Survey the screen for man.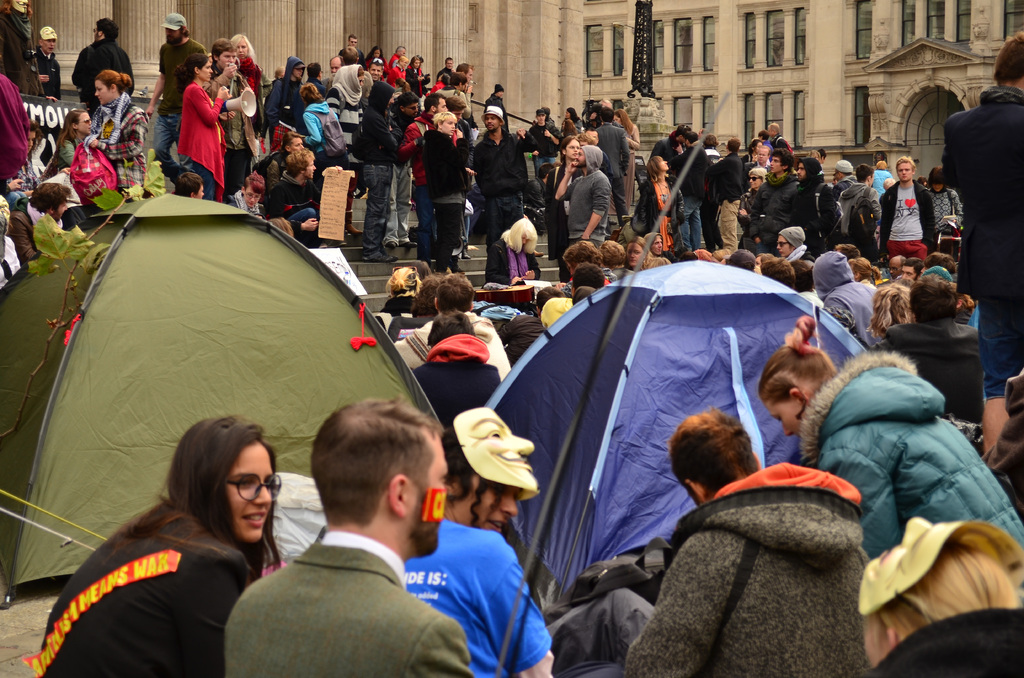
Survey found: left=619, top=412, right=872, bottom=677.
